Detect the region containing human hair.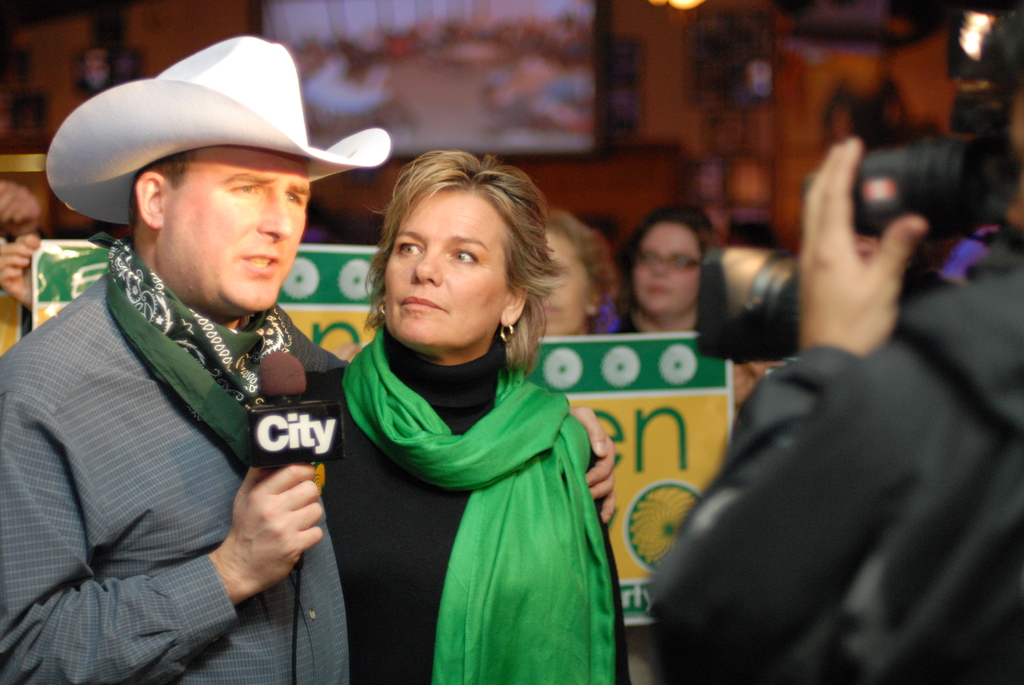
352:148:554:402.
